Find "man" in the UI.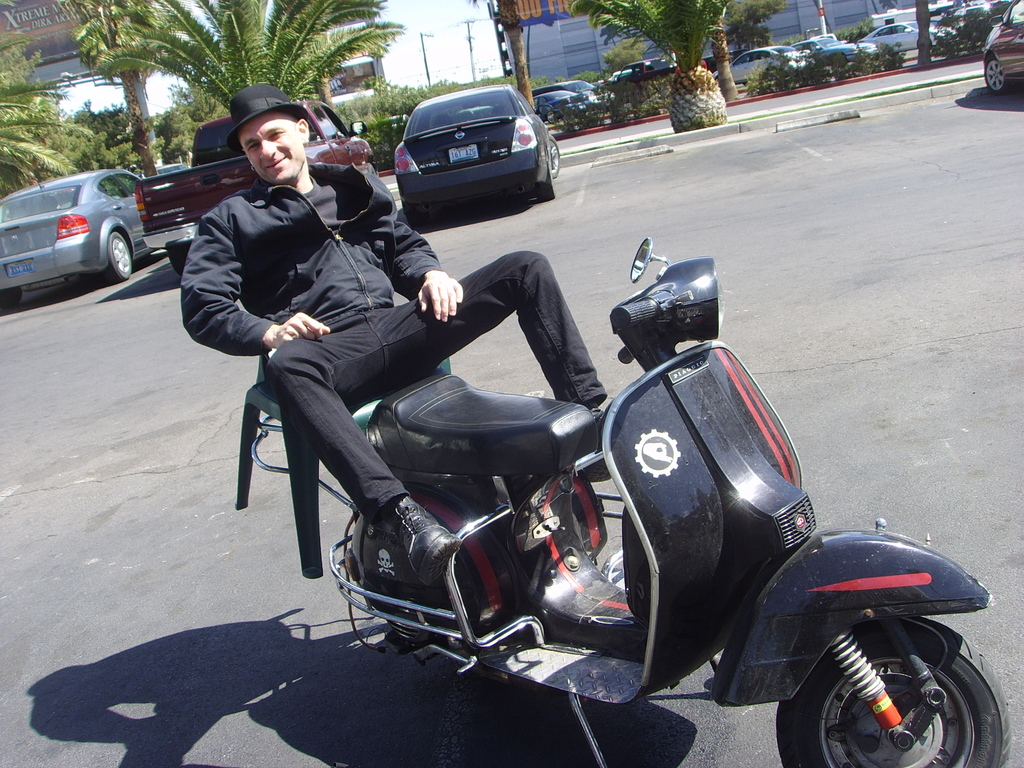
UI element at 194 100 572 618.
